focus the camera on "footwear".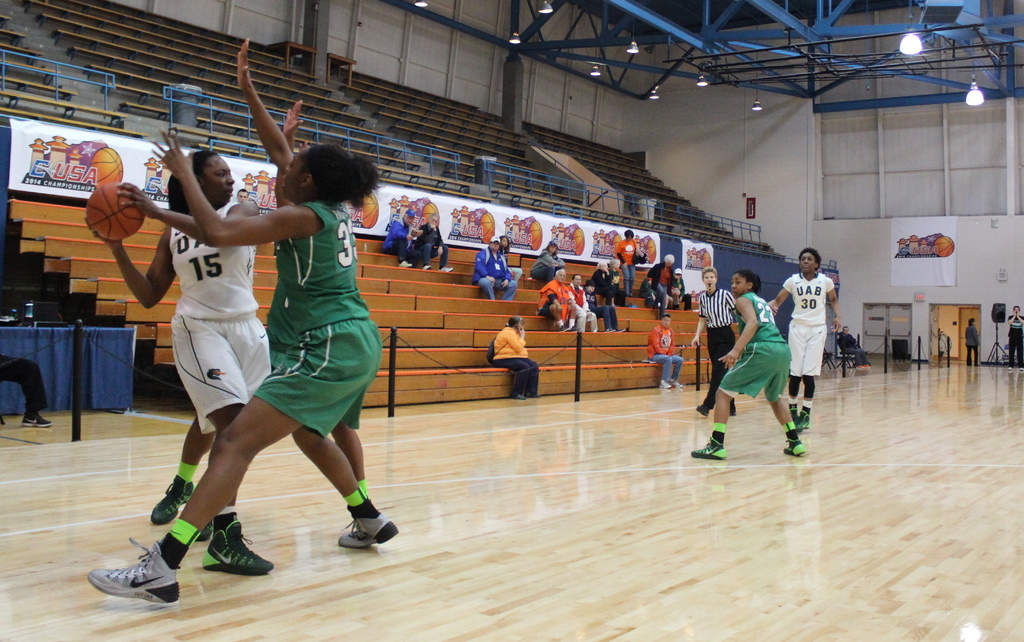
Focus region: [799, 415, 810, 432].
